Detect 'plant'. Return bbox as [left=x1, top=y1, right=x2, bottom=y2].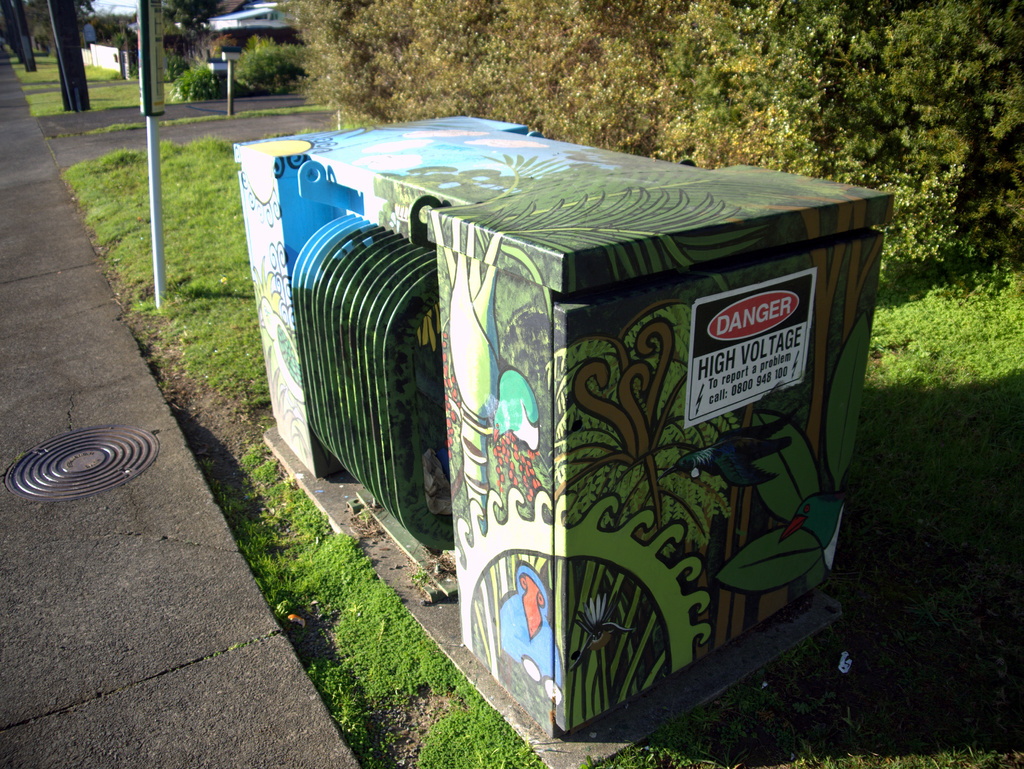
[left=168, top=63, right=230, bottom=101].
